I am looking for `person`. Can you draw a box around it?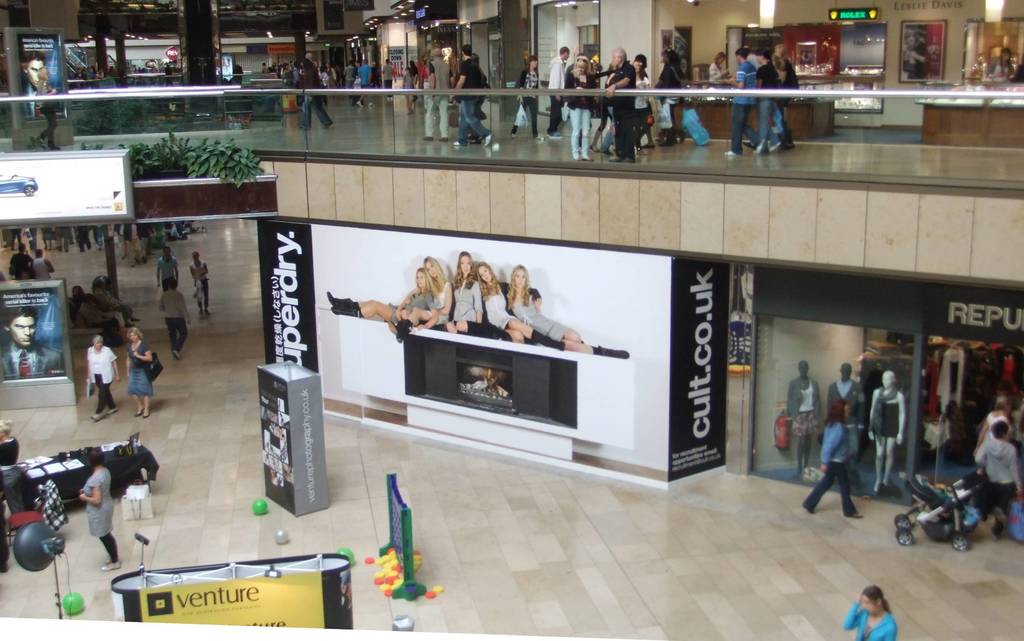
Sure, the bounding box is box(863, 366, 911, 490).
